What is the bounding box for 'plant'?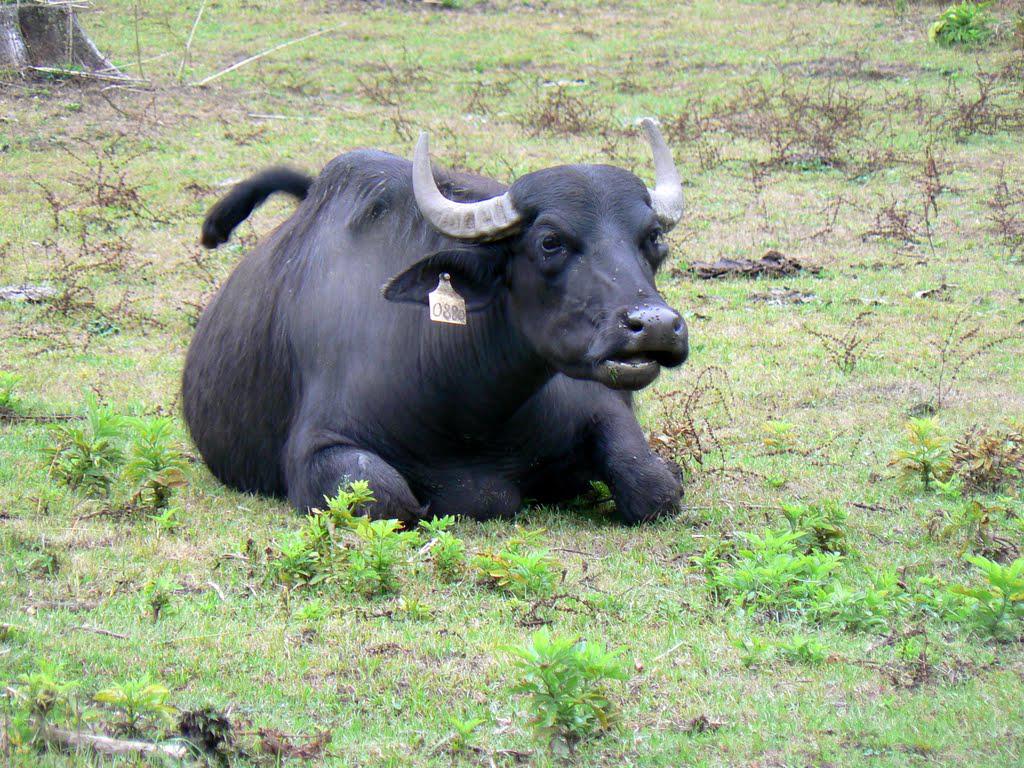
locate(0, 376, 29, 419).
